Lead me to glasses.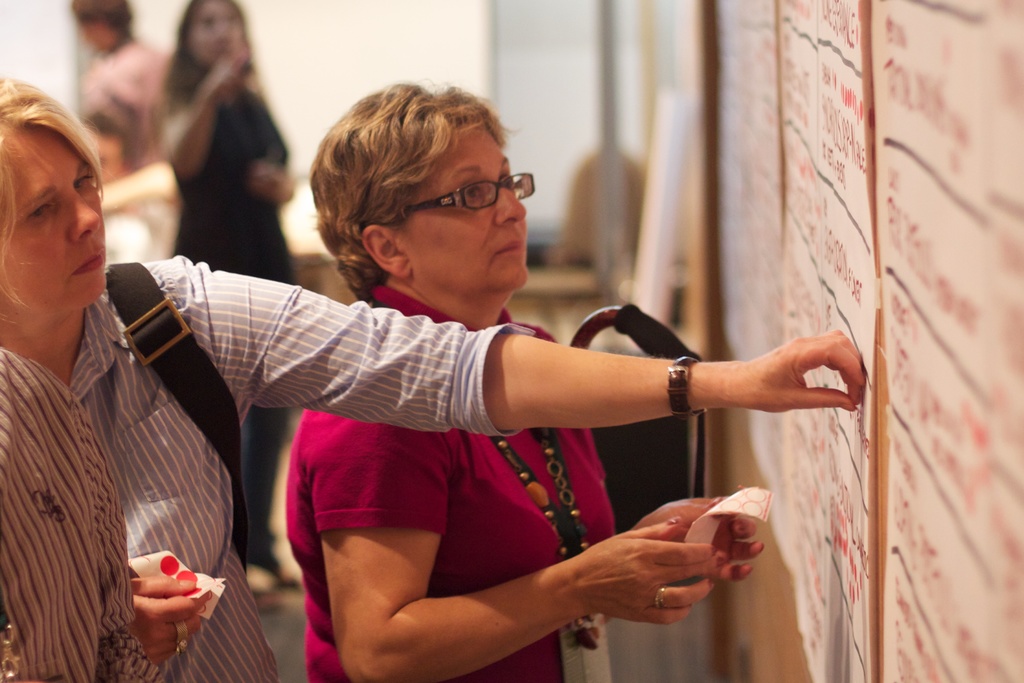
Lead to {"left": 376, "top": 168, "right": 541, "bottom": 236}.
